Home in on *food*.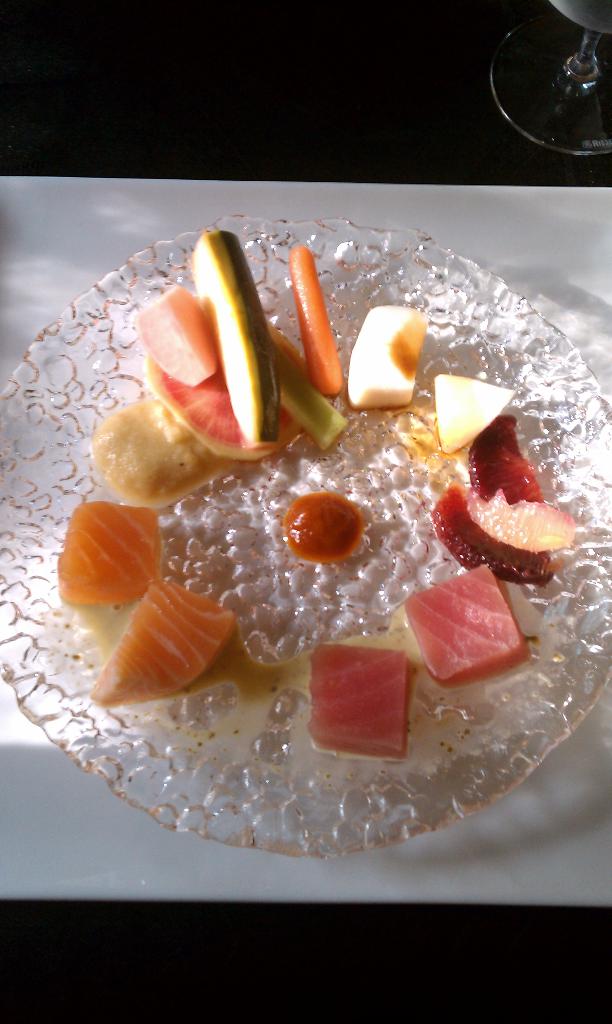
Homed in at 428, 483, 563, 588.
